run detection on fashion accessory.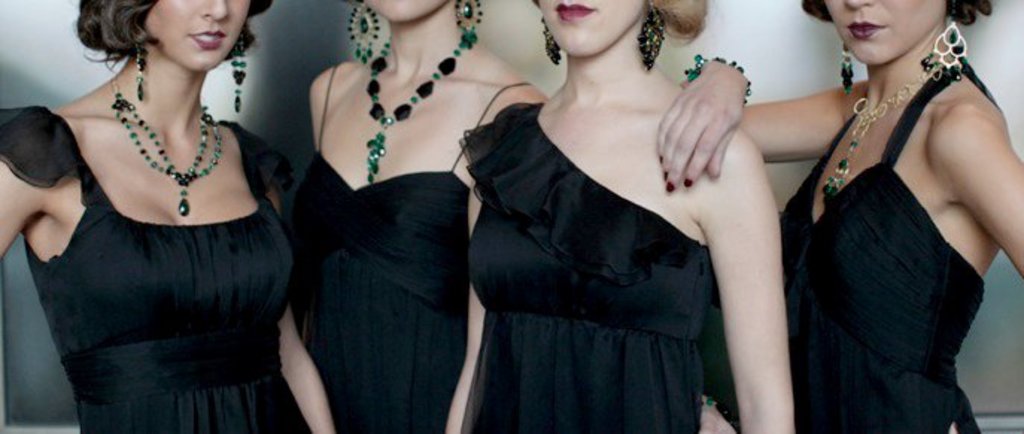
Result: rect(368, 27, 473, 179).
